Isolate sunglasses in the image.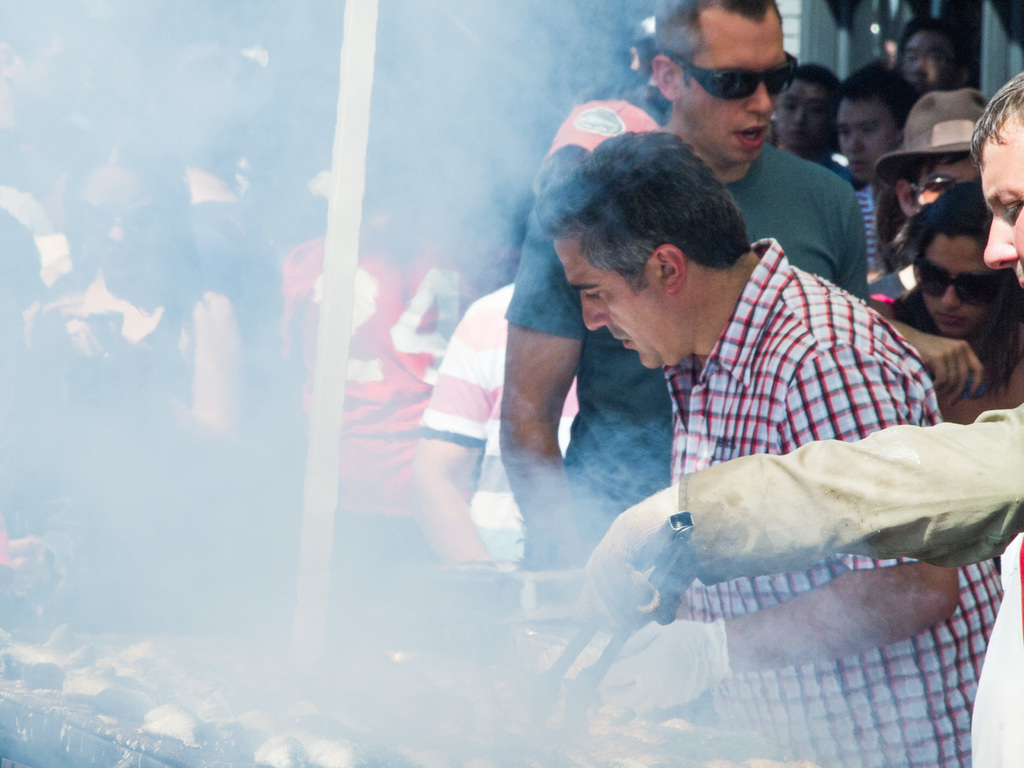
Isolated region: locate(664, 52, 799, 106).
